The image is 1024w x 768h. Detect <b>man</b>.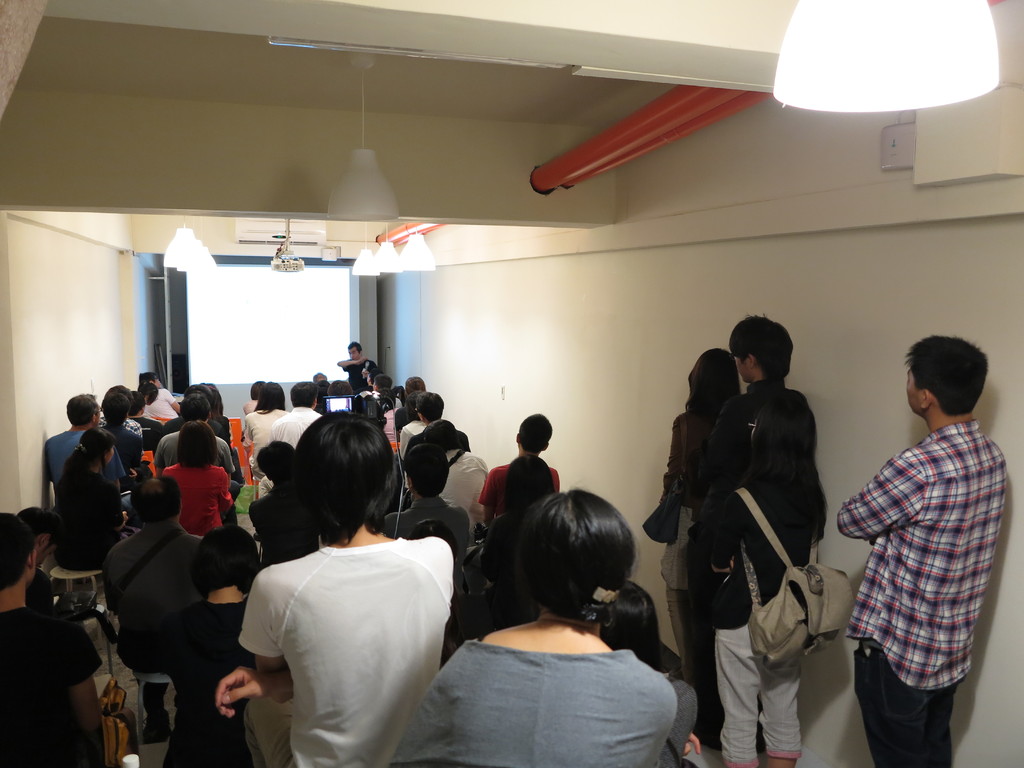
Detection: box=[195, 414, 461, 767].
